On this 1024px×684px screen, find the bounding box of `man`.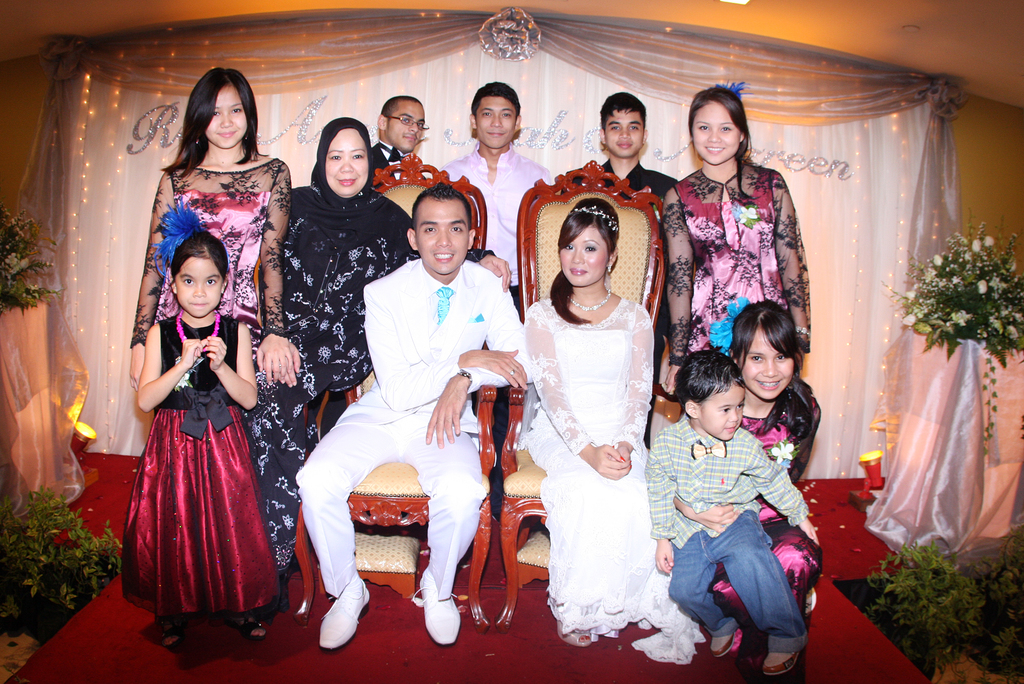
Bounding box: [294,191,520,633].
